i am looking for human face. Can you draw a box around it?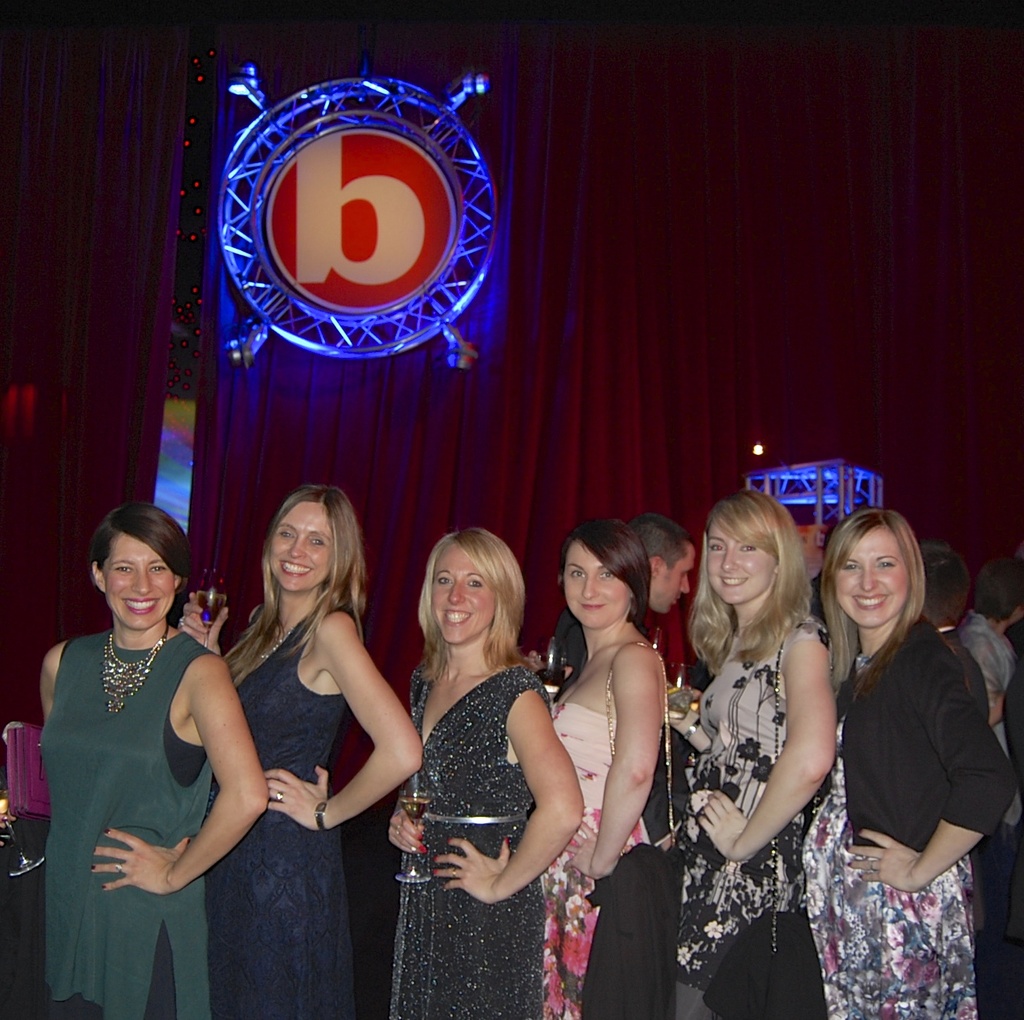
Sure, the bounding box is (564, 543, 632, 626).
